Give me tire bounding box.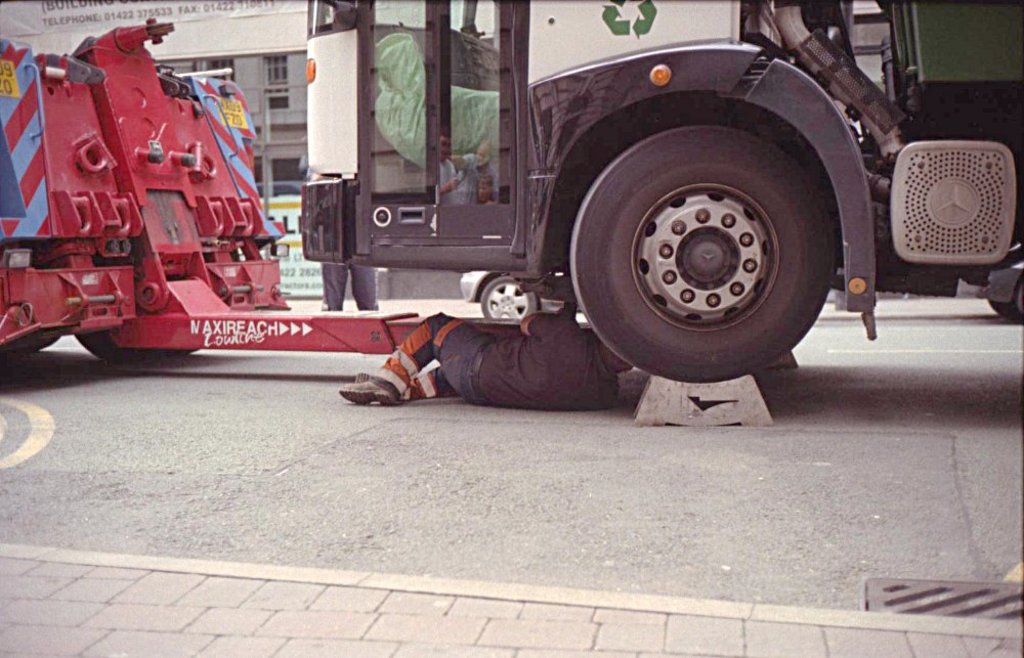
box=[1005, 280, 1023, 320].
